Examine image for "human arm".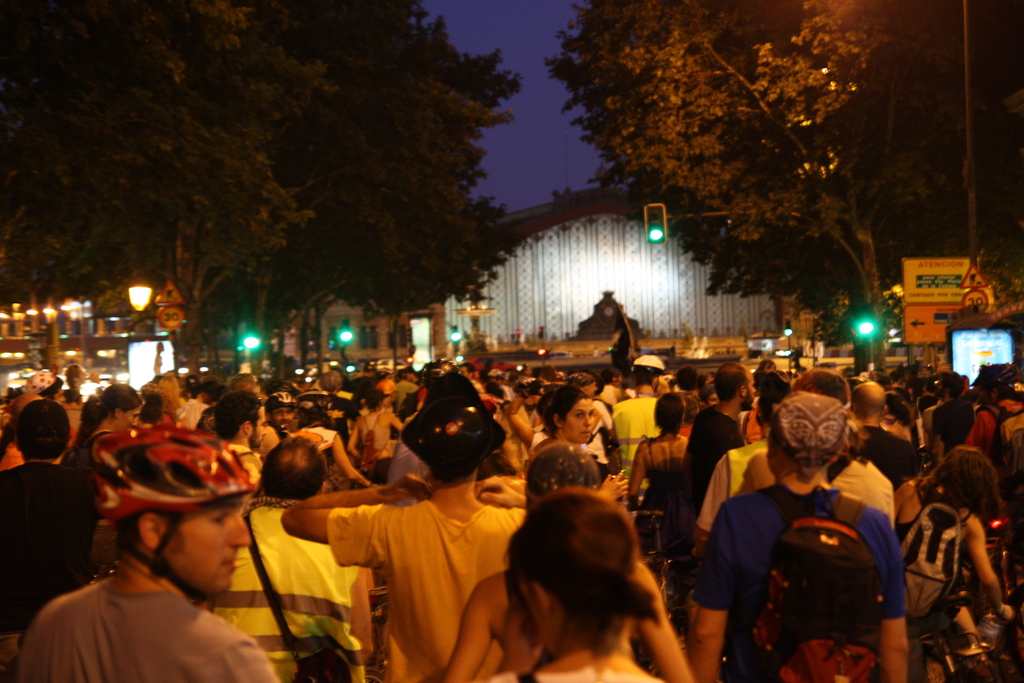
Examination result: 595 467 628 506.
